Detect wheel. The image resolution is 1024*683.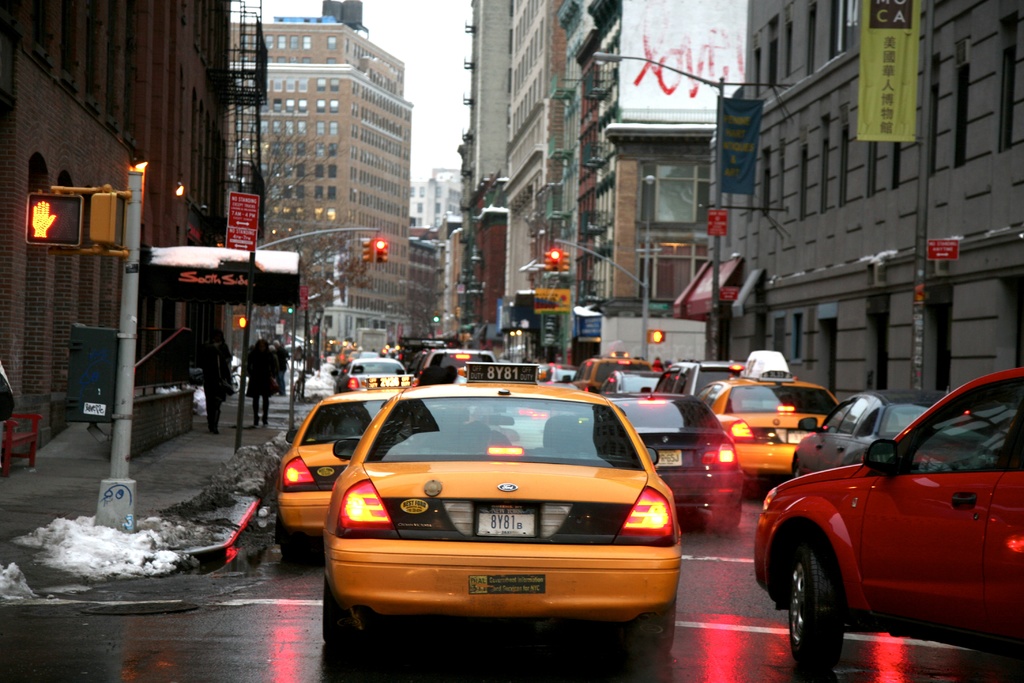
x1=630 y1=601 x2=678 y2=661.
